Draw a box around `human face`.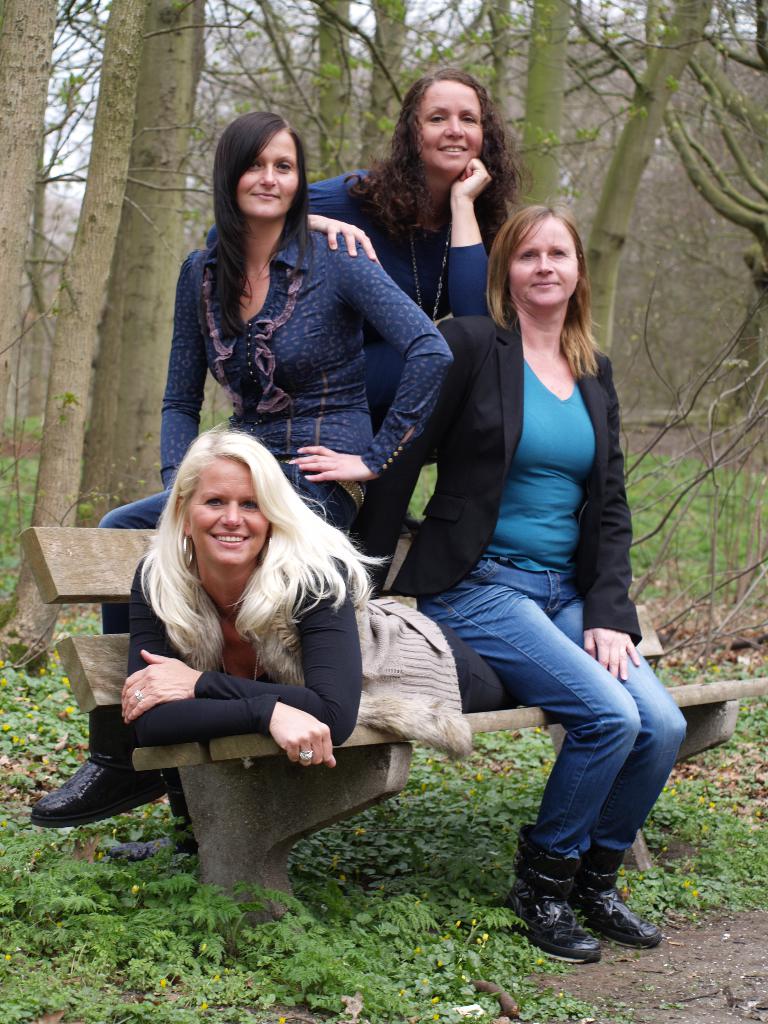
410:85:477:173.
